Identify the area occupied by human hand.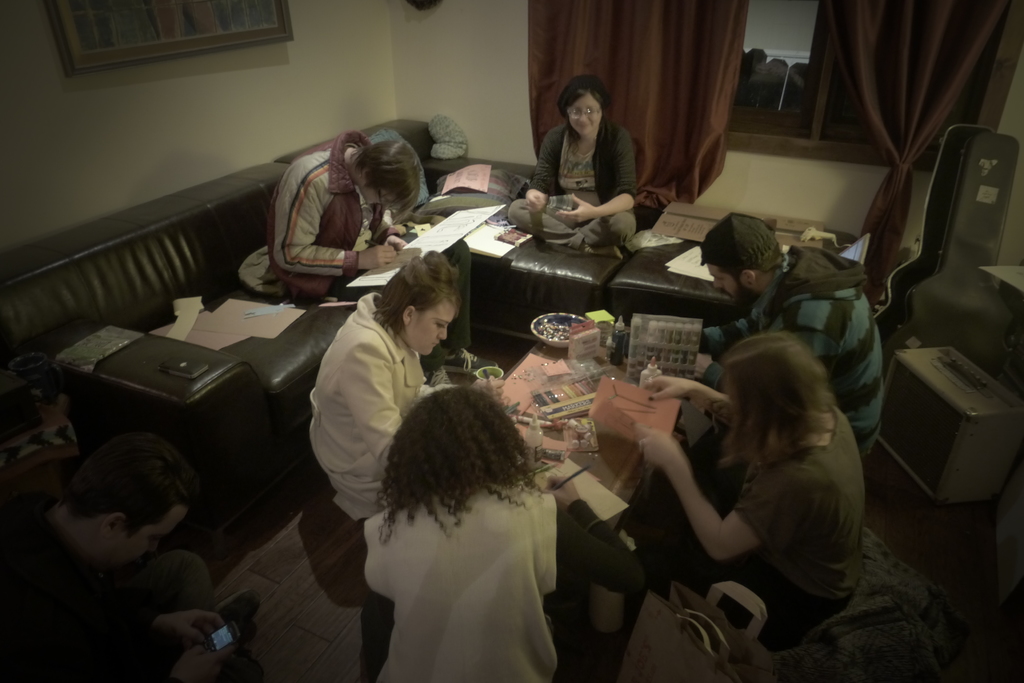
Area: 465:376:506:402.
